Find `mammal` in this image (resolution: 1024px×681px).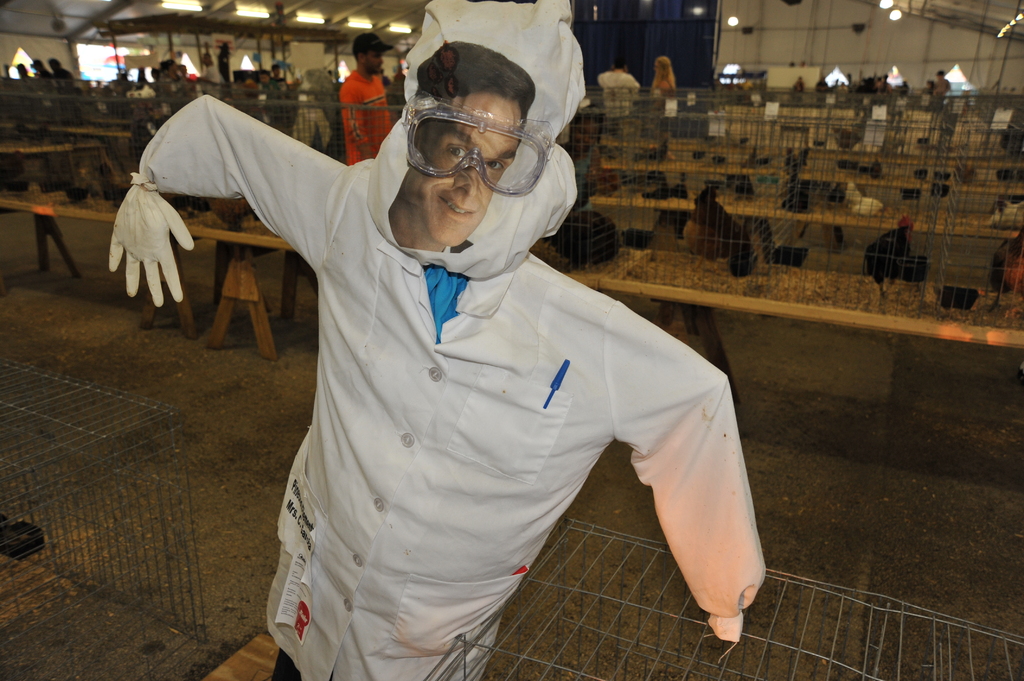
271 61 286 82.
